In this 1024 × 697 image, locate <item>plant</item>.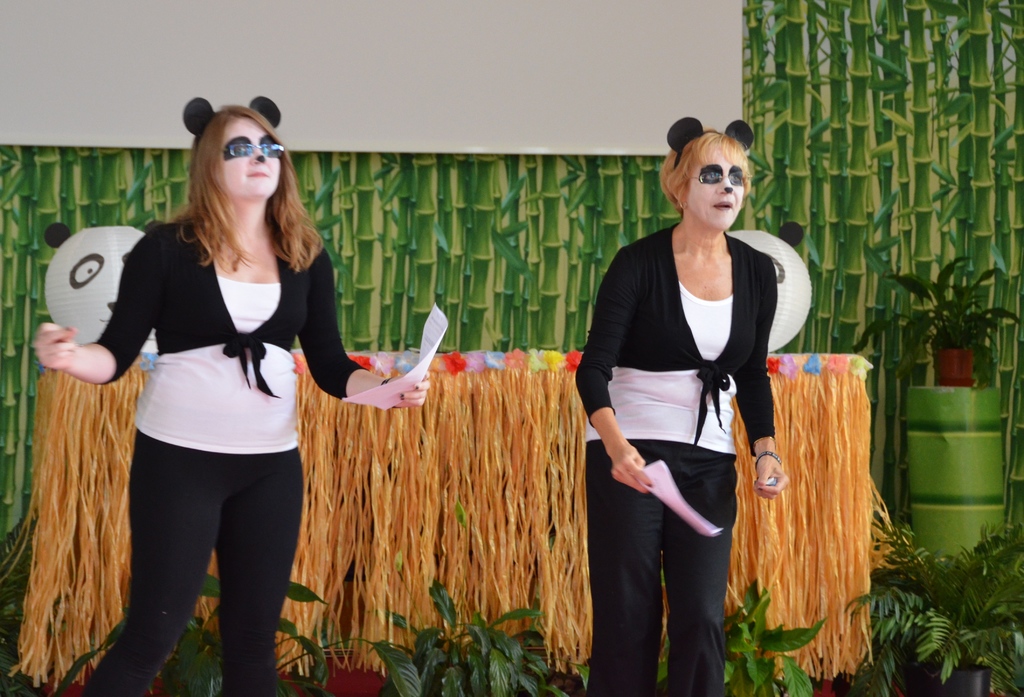
Bounding box: box(44, 571, 434, 696).
